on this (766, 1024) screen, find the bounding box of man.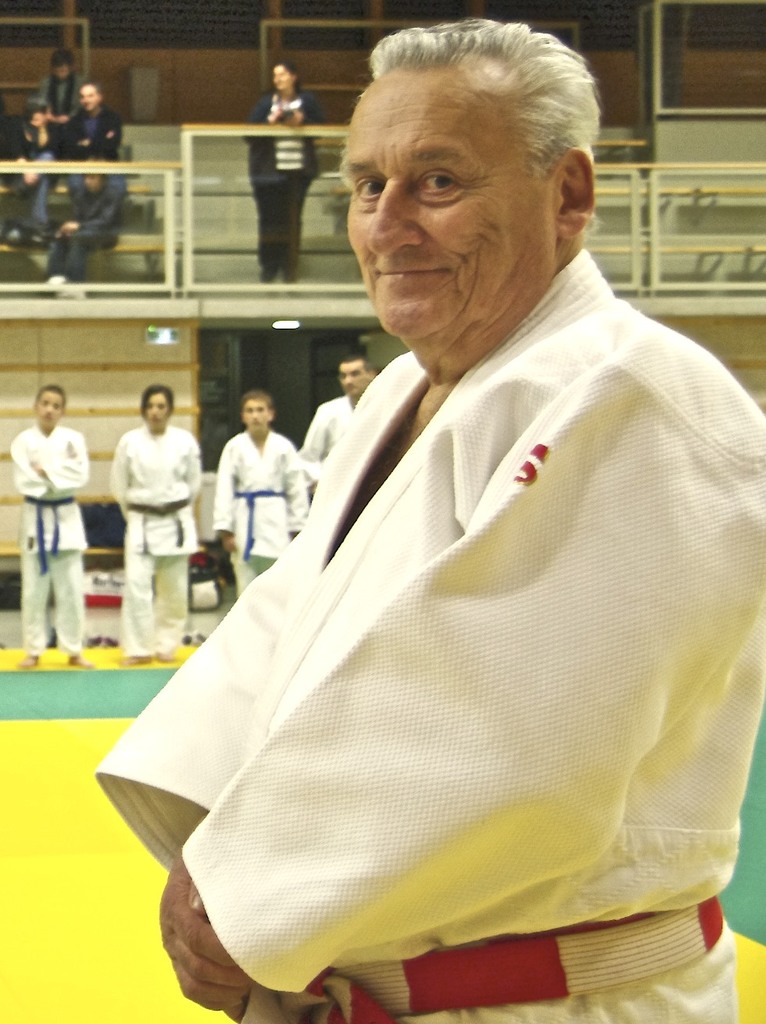
Bounding box: <box>91,13,765,1023</box>.
